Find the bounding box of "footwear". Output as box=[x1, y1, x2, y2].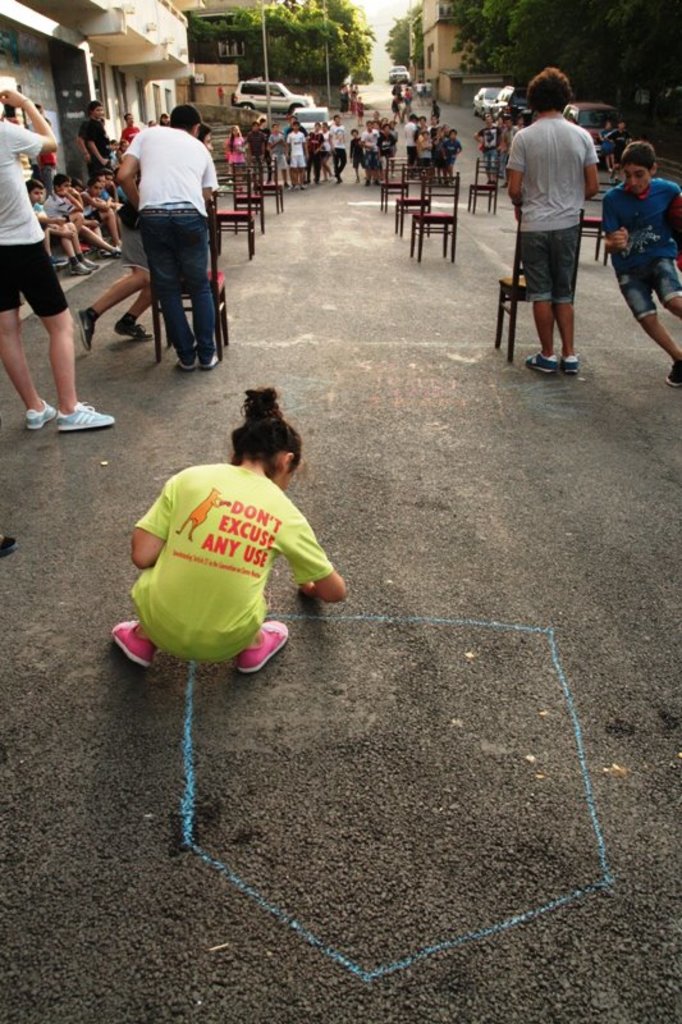
box=[180, 351, 203, 376].
